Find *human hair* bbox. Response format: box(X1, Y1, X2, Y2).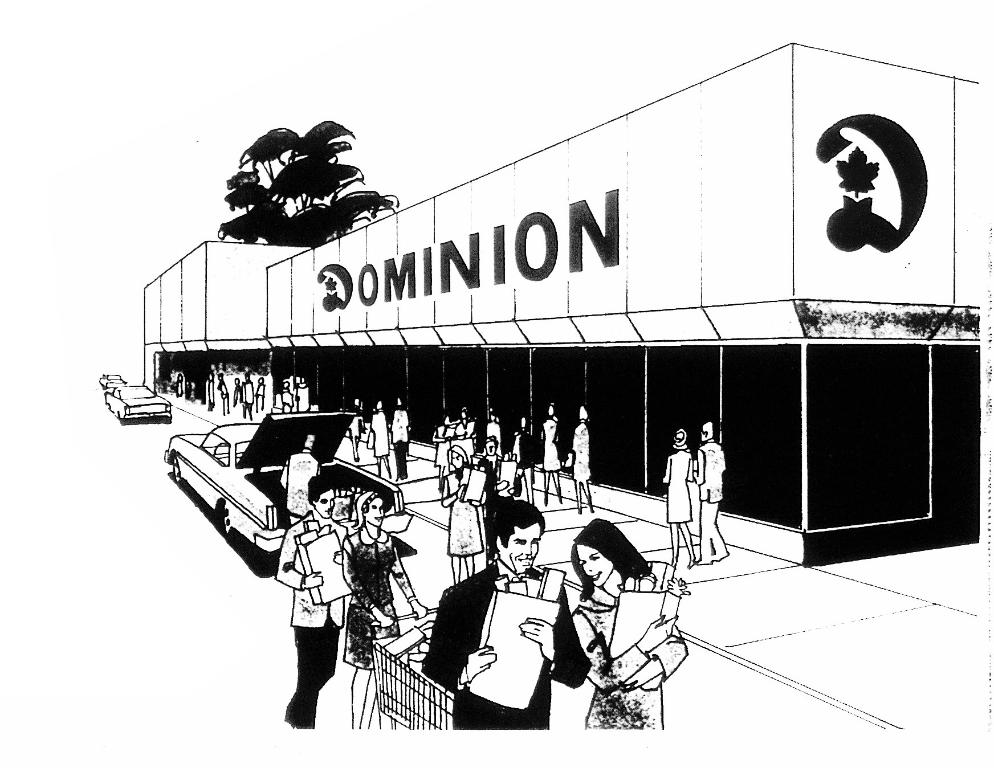
box(309, 477, 335, 505).
